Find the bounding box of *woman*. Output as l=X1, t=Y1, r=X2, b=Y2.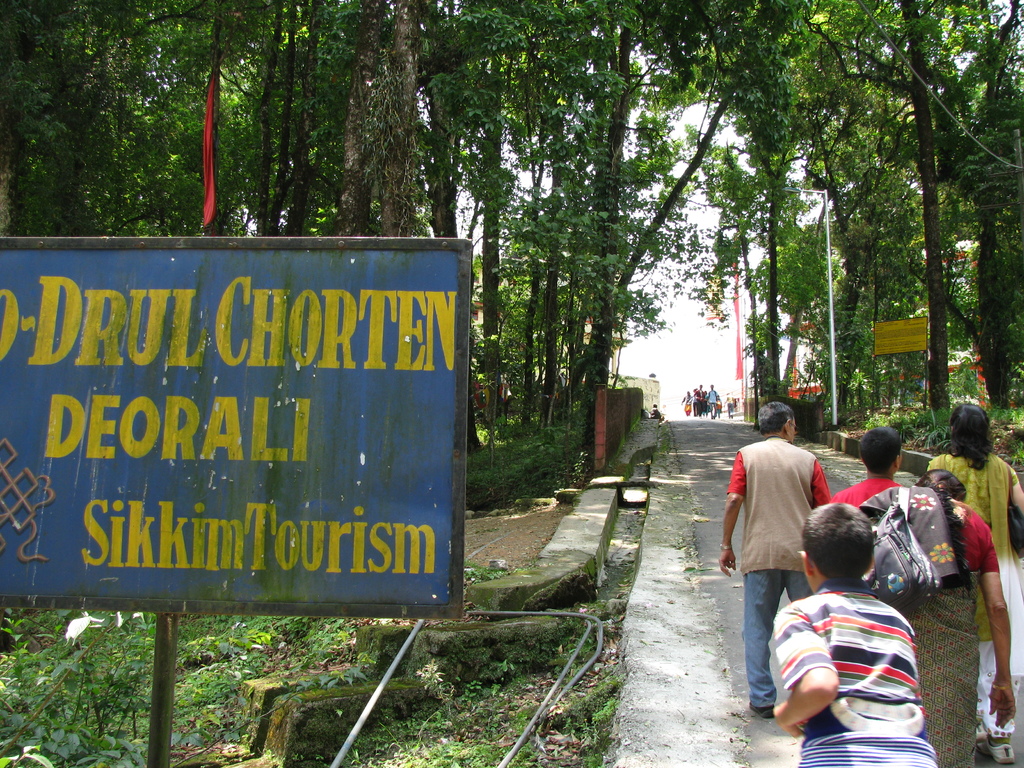
l=680, t=396, r=696, b=429.
